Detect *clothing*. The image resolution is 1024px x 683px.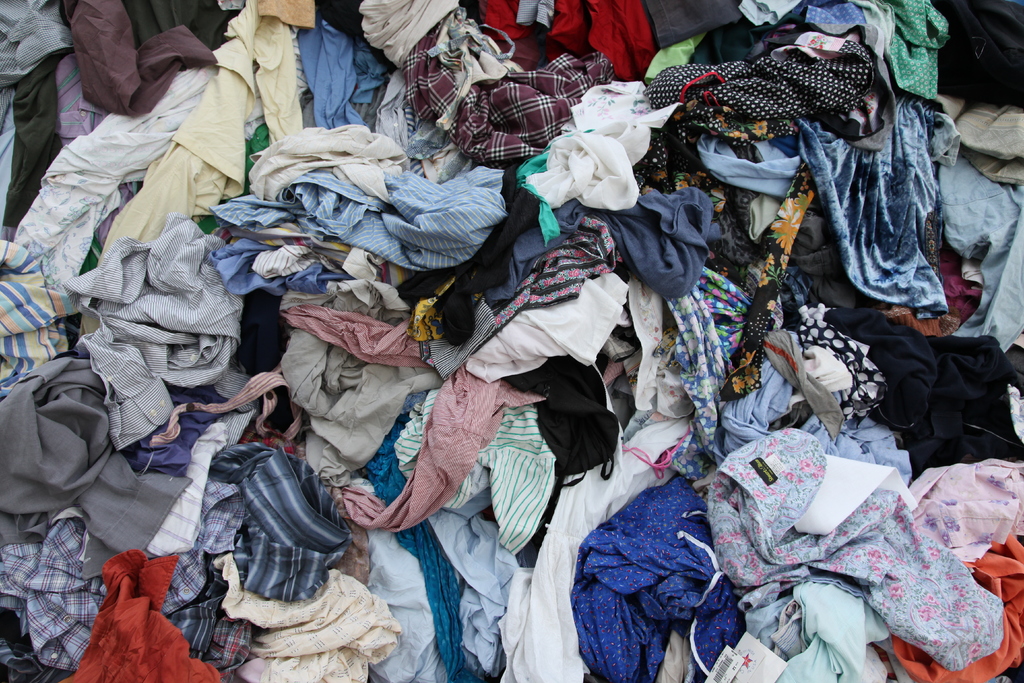
72,536,182,679.
